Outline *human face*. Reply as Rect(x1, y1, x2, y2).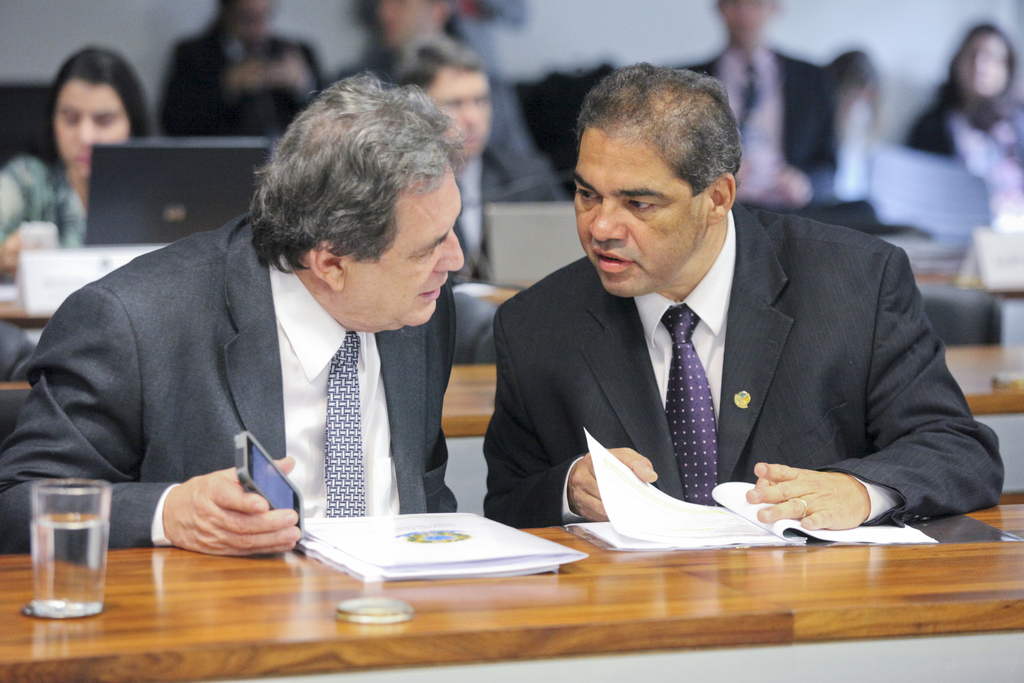
Rect(54, 78, 131, 183).
